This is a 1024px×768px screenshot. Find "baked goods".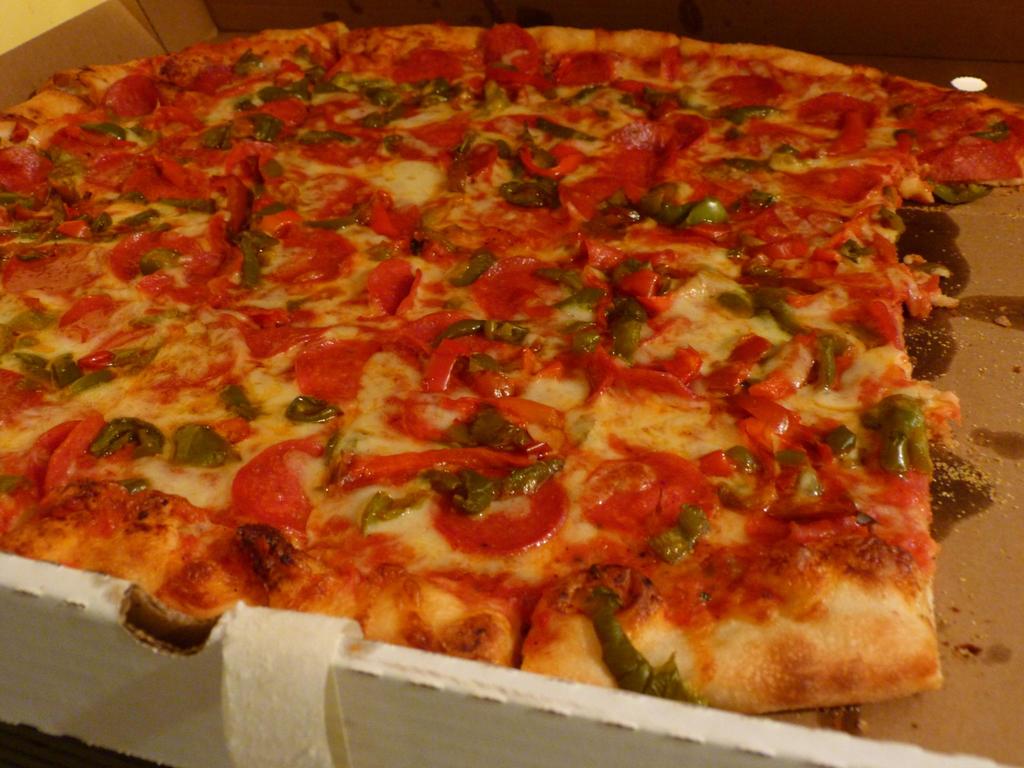
Bounding box: <region>0, 19, 1023, 713</region>.
